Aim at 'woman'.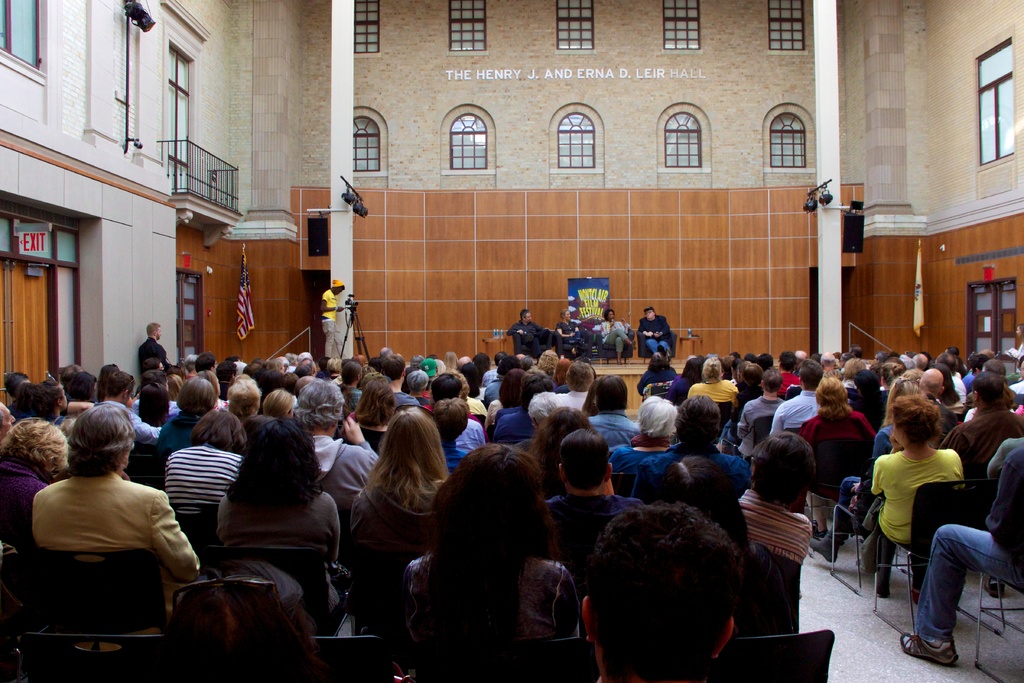
Aimed at (x1=156, y1=373, x2=216, y2=450).
